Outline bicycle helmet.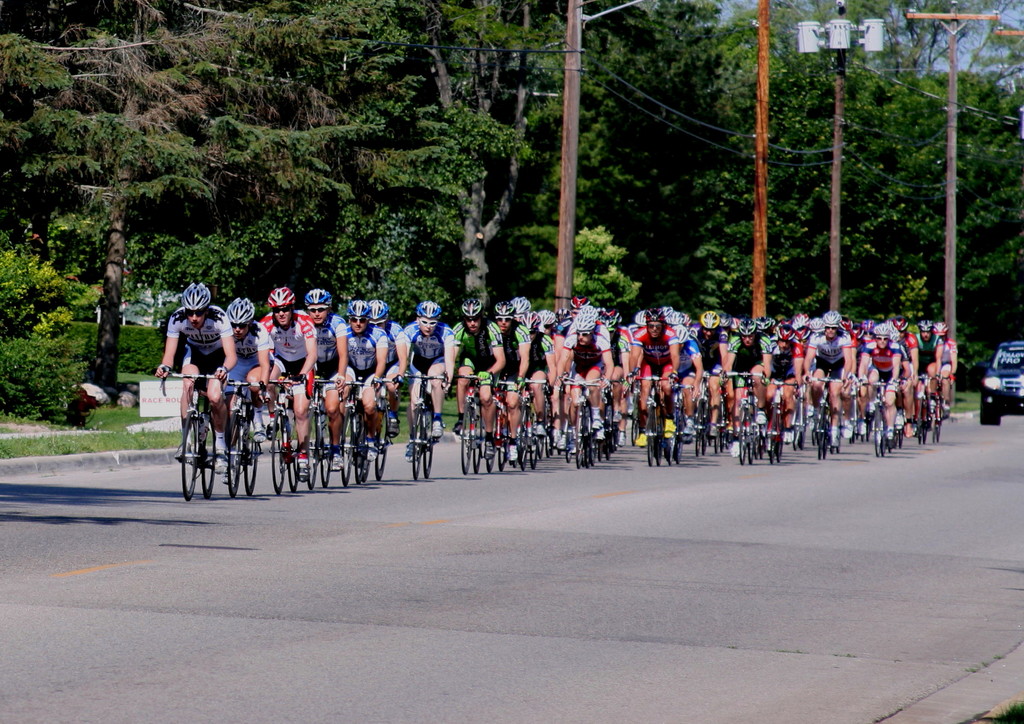
Outline: select_region(266, 289, 293, 310).
